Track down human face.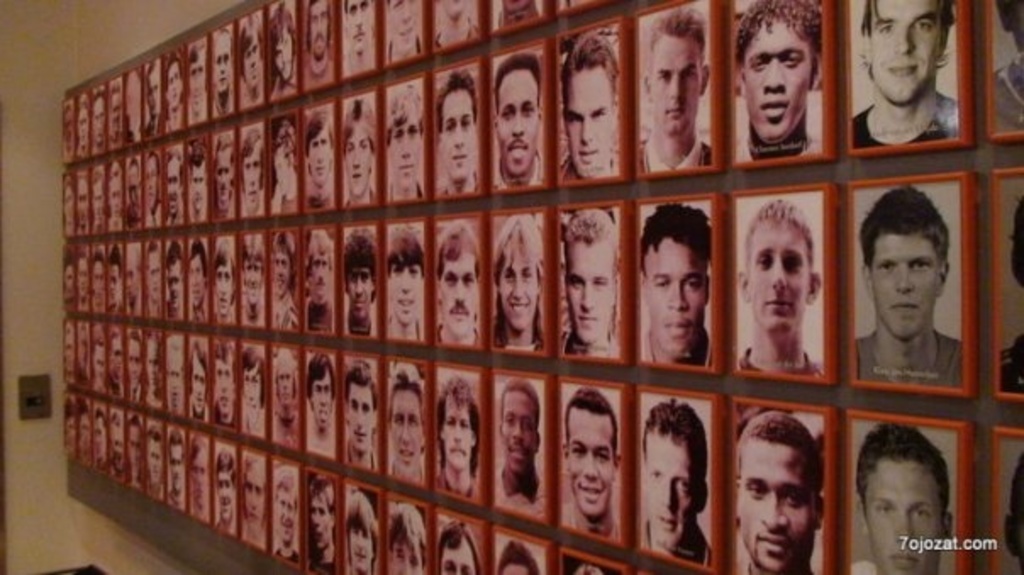
Tracked to [644, 234, 702, 354].
